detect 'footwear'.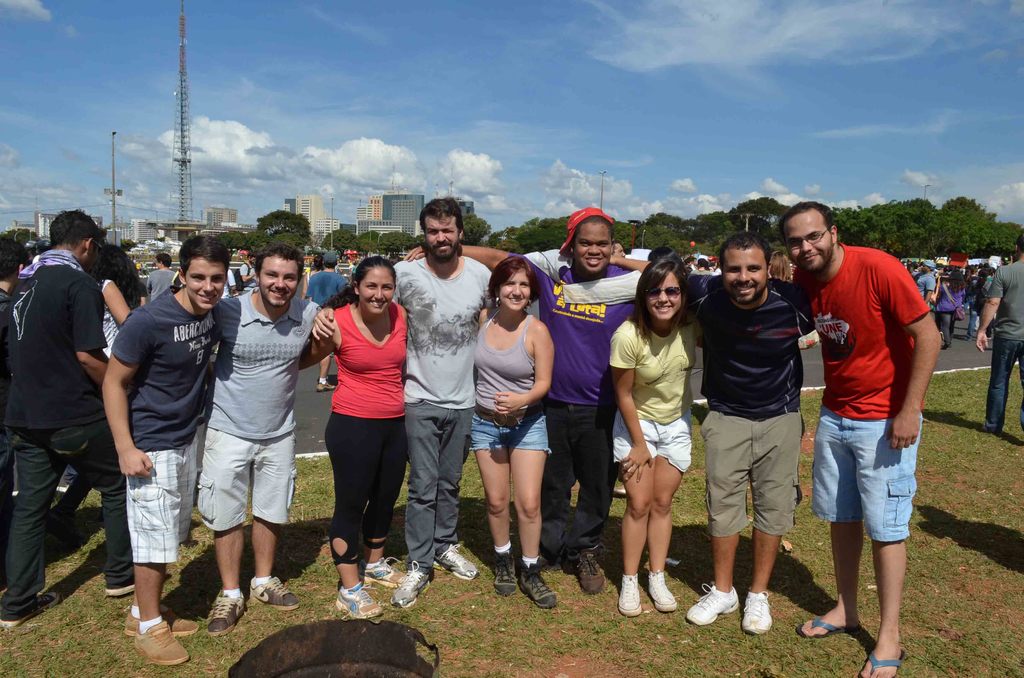
Detected at (x1=796, y1=617, x2=863, y2=636).
